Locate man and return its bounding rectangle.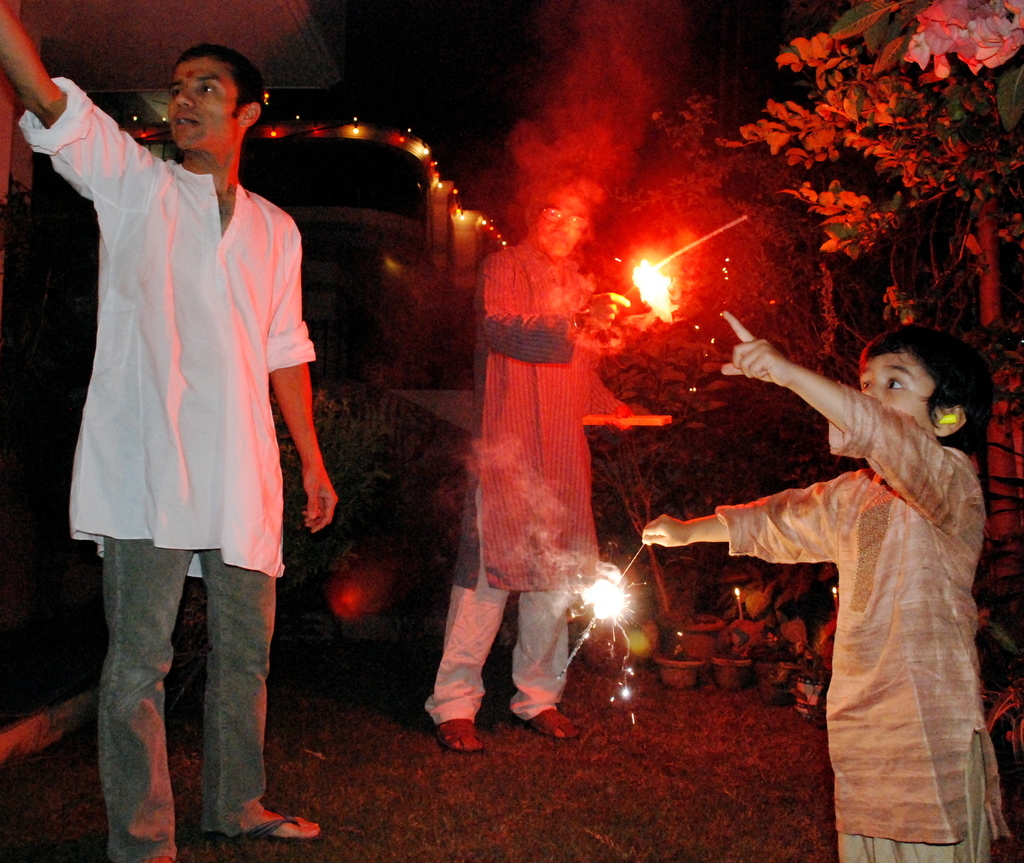
(x1=51, y1=40, x2=329, y2=789).
